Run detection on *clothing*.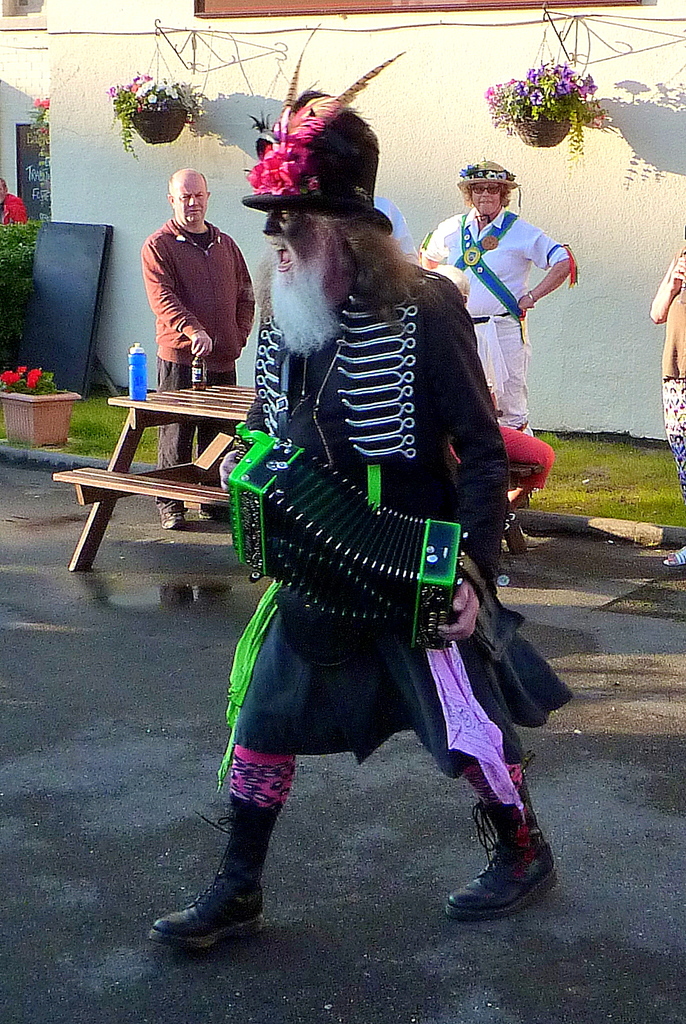
Result: locate(0, 191, 29, 221).
